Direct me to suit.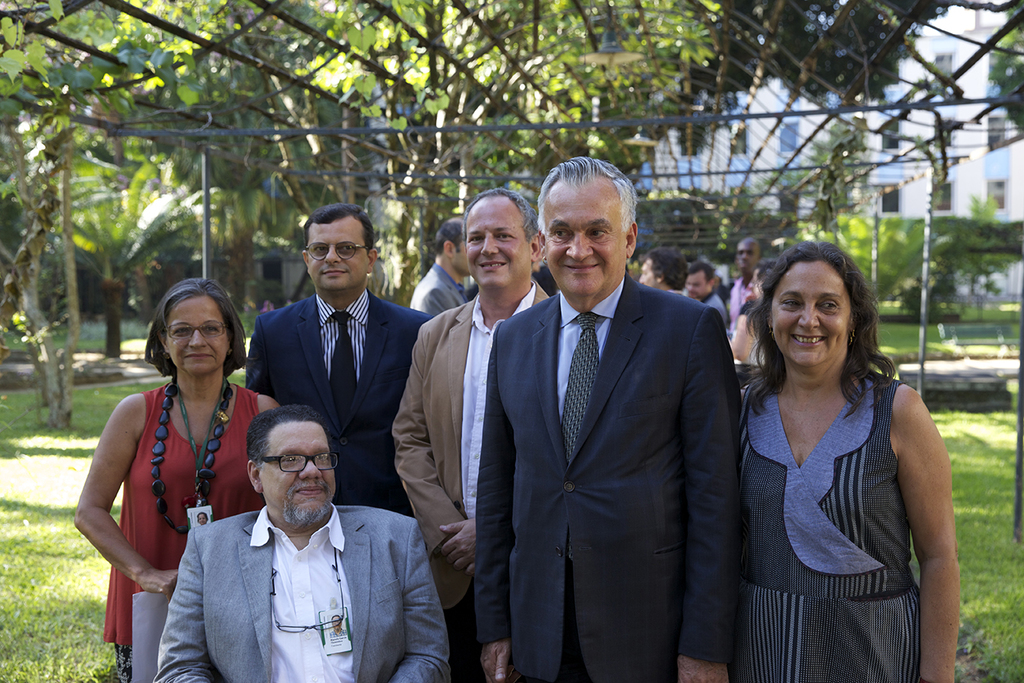
Direction: (247,292,444,521).
